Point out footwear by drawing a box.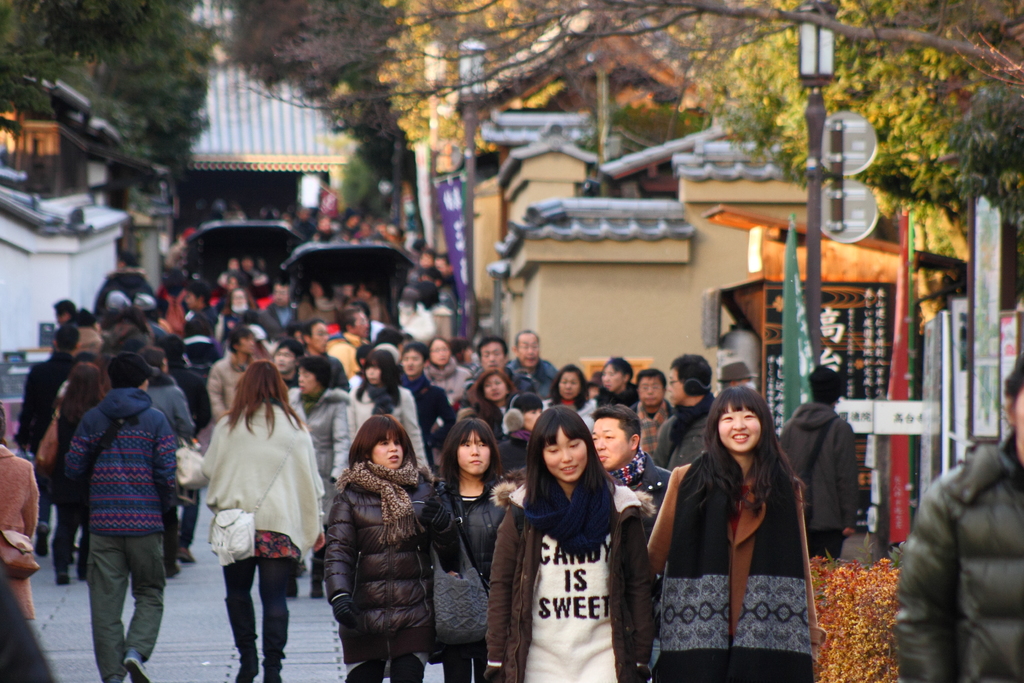
pyautogui.locateOnScreen(262, 611, 287, 682).
